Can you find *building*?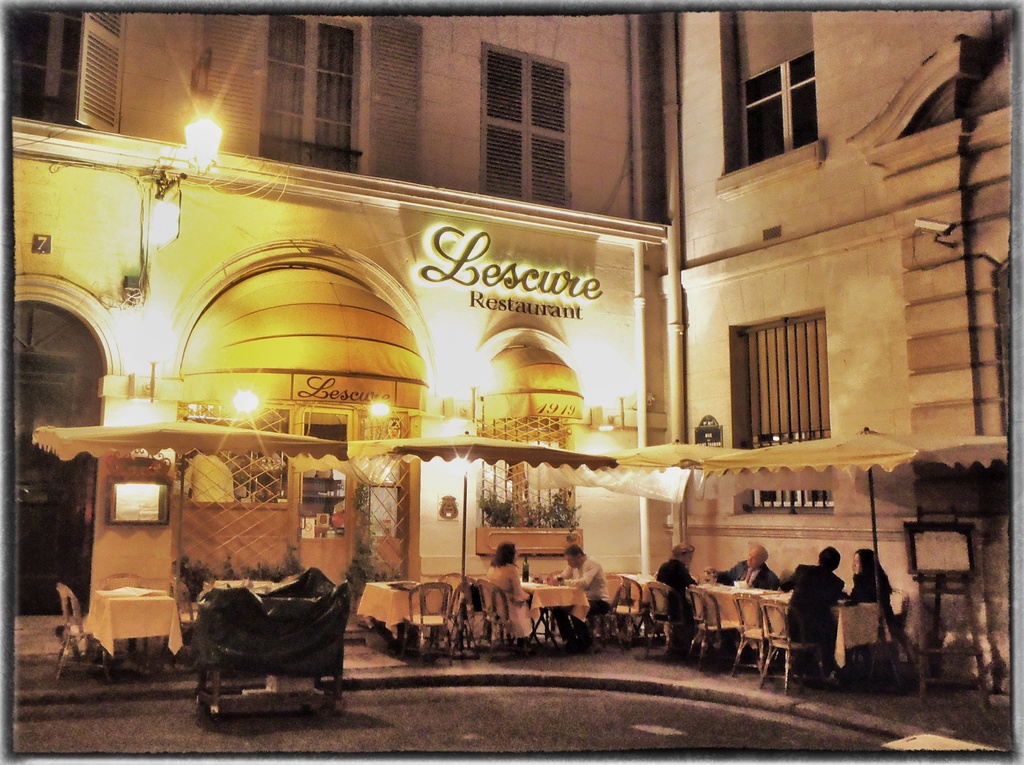
Yes, bounding box: box=[655, 12, 1009, 696].
